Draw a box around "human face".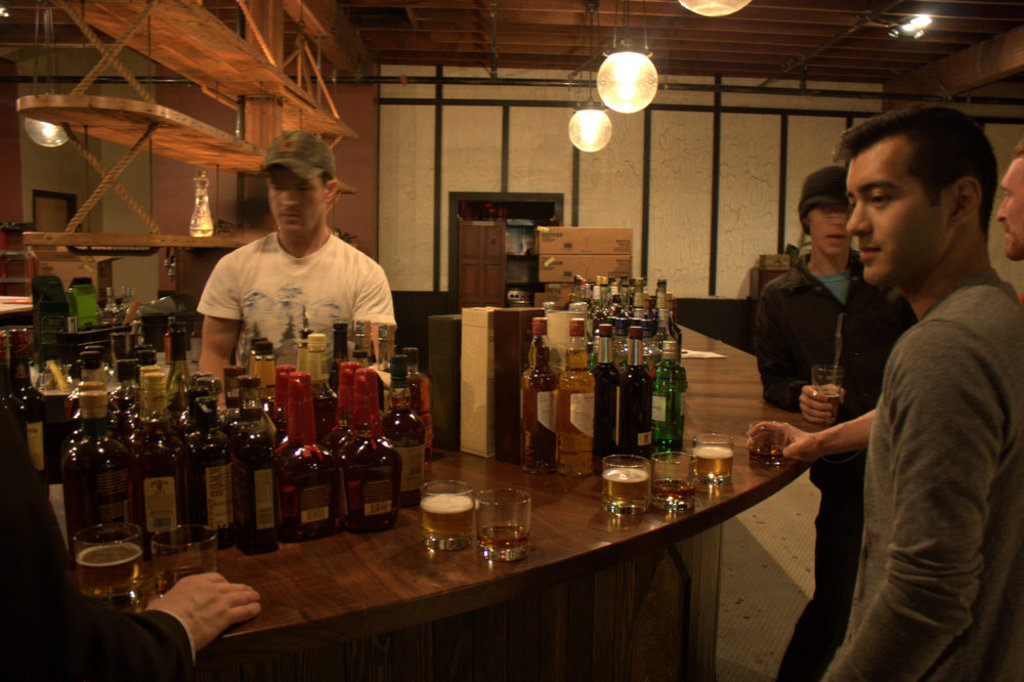
259, 167, 329, 240.
